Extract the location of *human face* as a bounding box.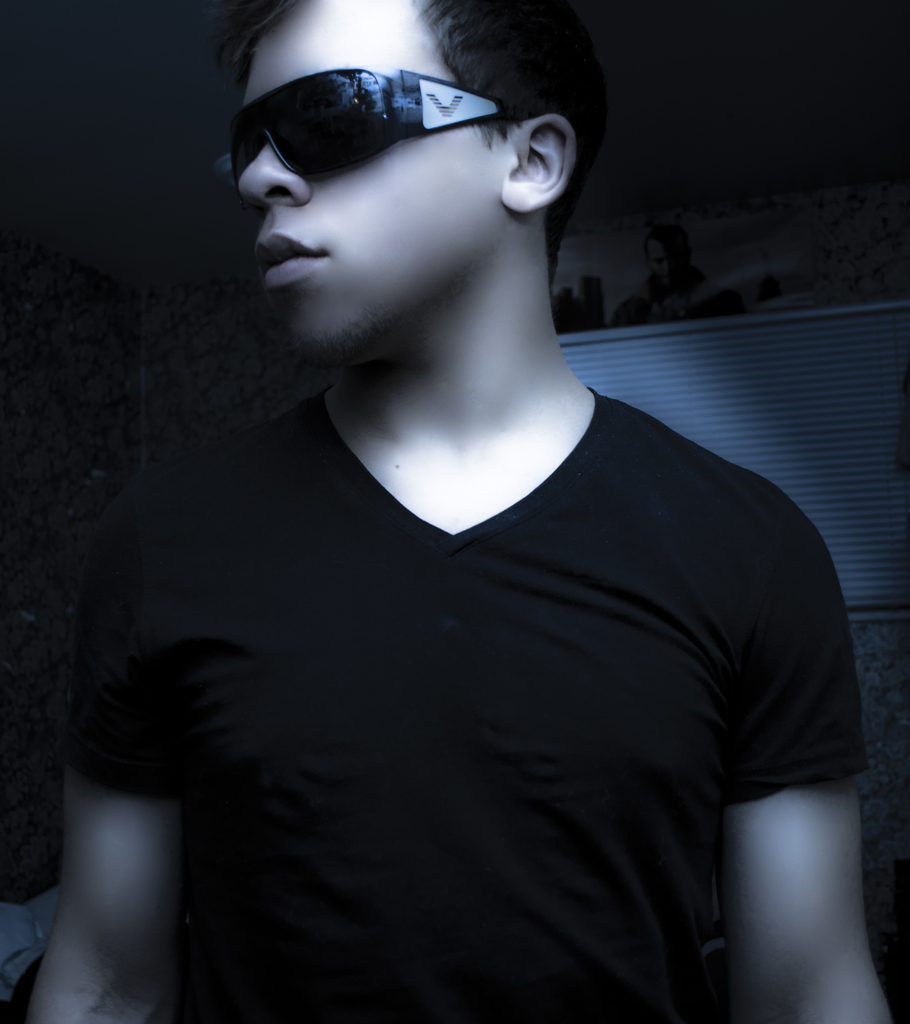
(x1=236, y1=0, x2=514, y2=344).
